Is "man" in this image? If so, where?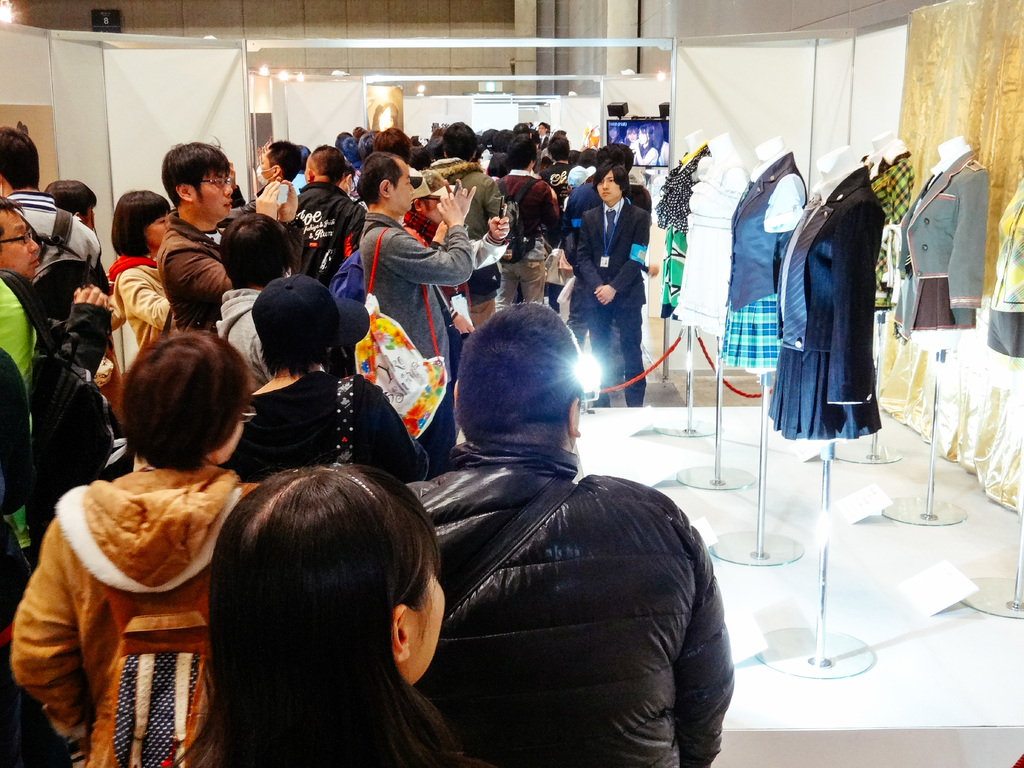
Yes, at 0:122:115:327.
